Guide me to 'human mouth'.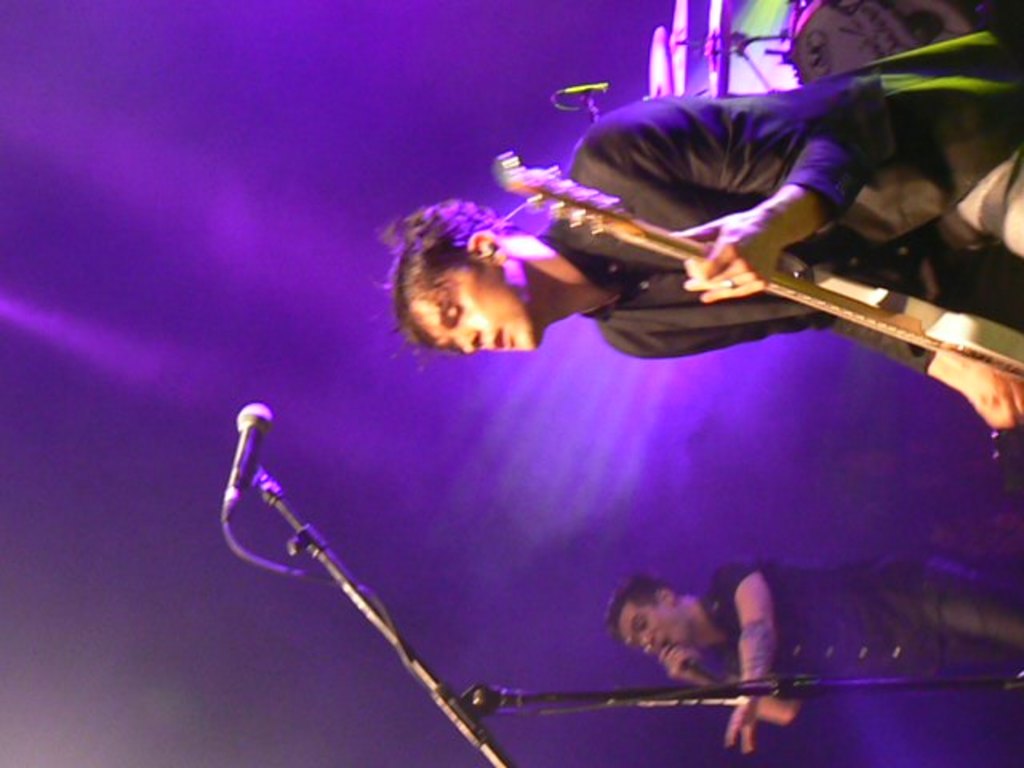
Guidance: Rect(496, 331, 512, 354).
